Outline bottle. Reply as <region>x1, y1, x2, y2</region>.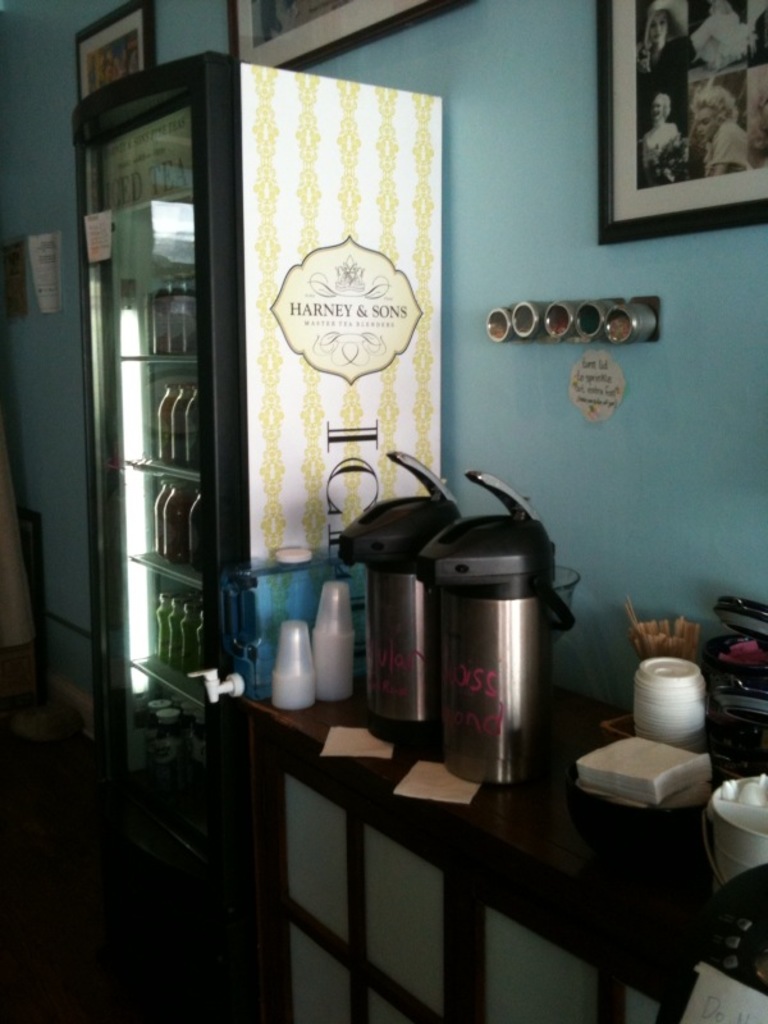
<region>156, 283, 165, 351</region>.
